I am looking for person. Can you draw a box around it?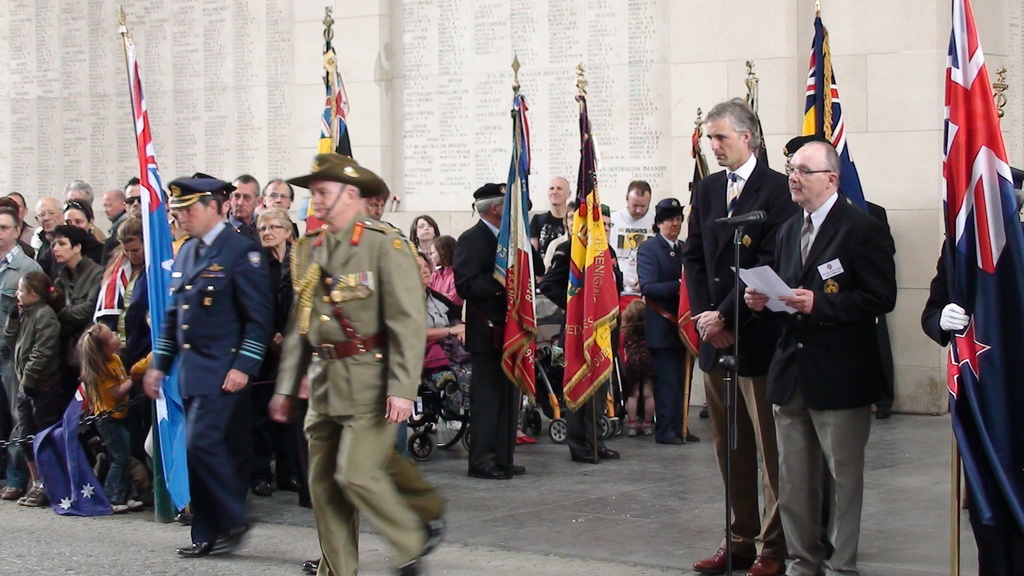
Sure, the bounding box is <region>528, 176, 591, 292</region>.
